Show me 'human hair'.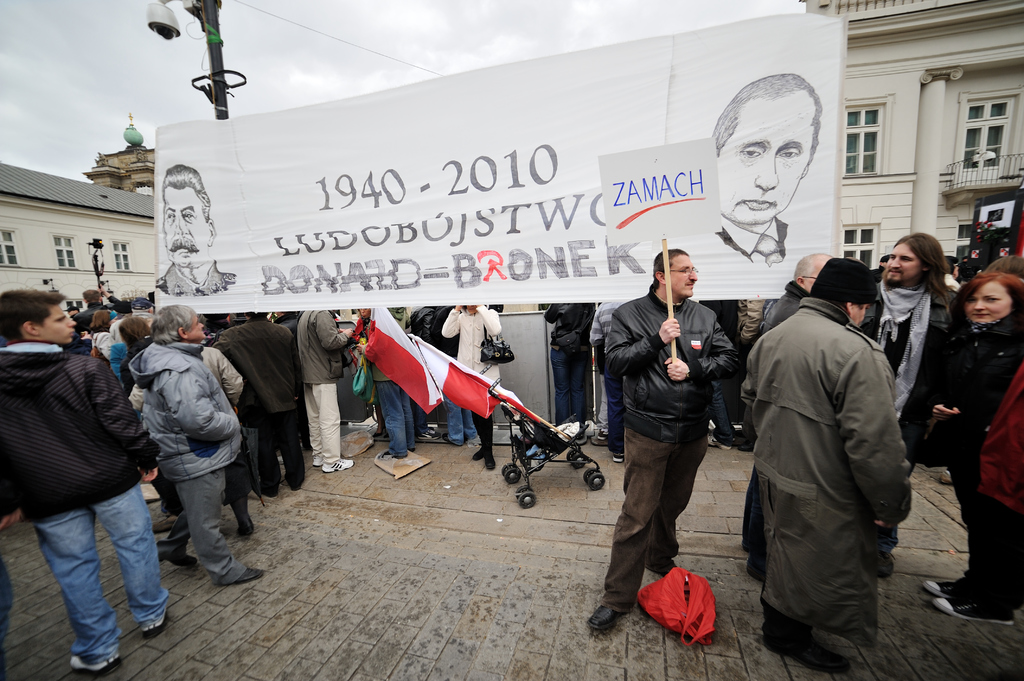
'human hair' is here: 985 256 1023 277.
